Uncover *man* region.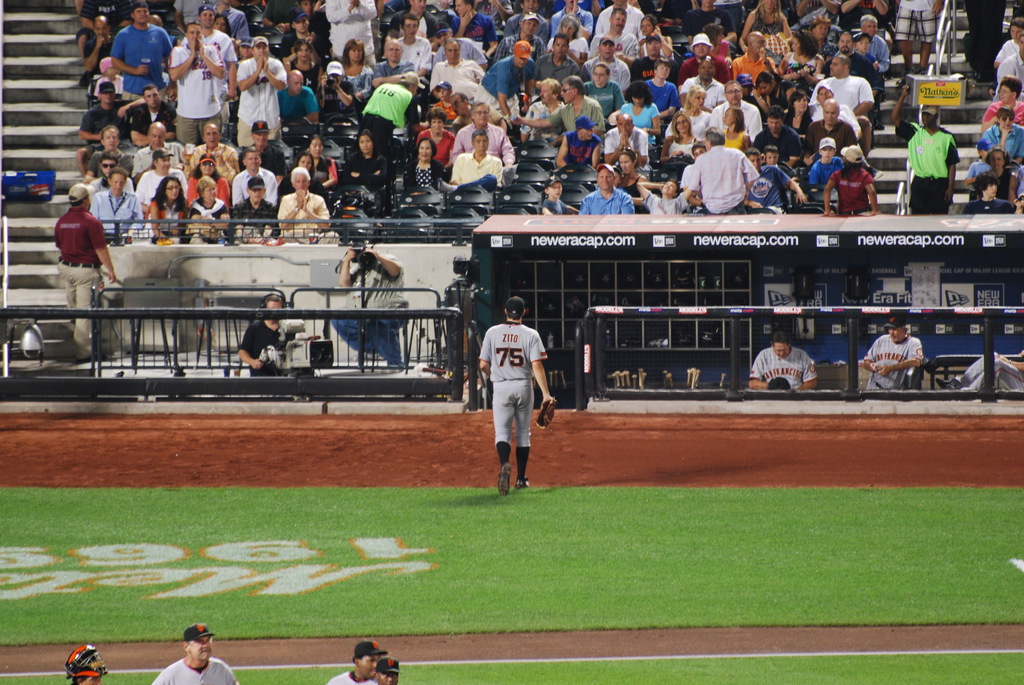
Uncovered: crop(366, 659, 402, 684).
